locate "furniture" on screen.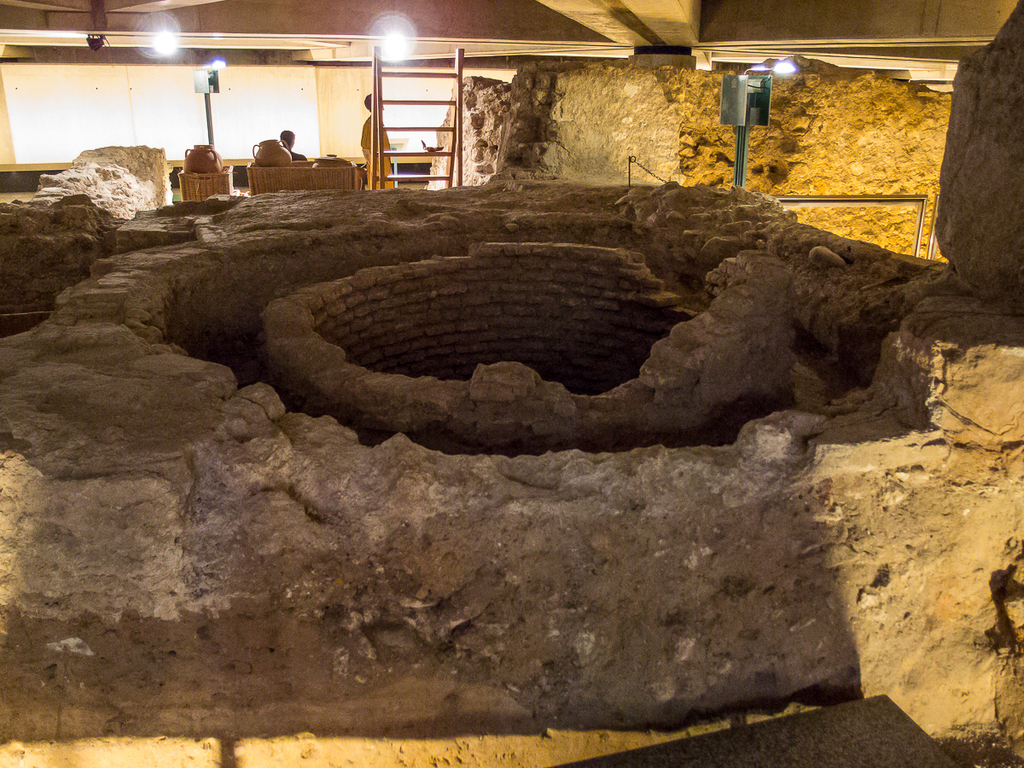
On screen at 248 158 364 195.
